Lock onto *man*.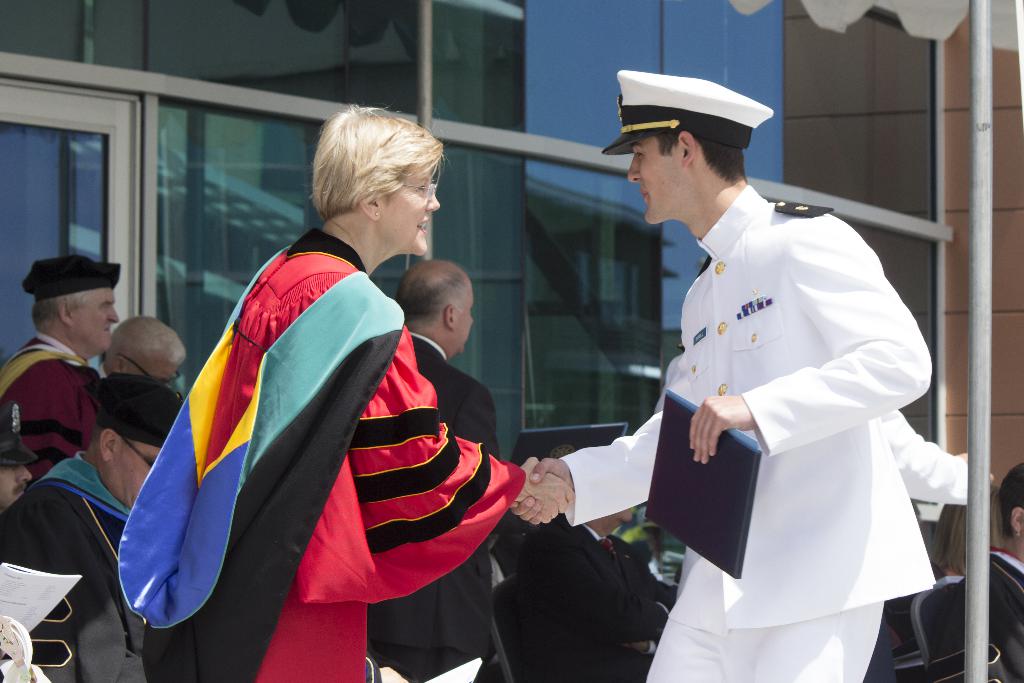
Locked: bbox=[0, 400, 36, 513].
